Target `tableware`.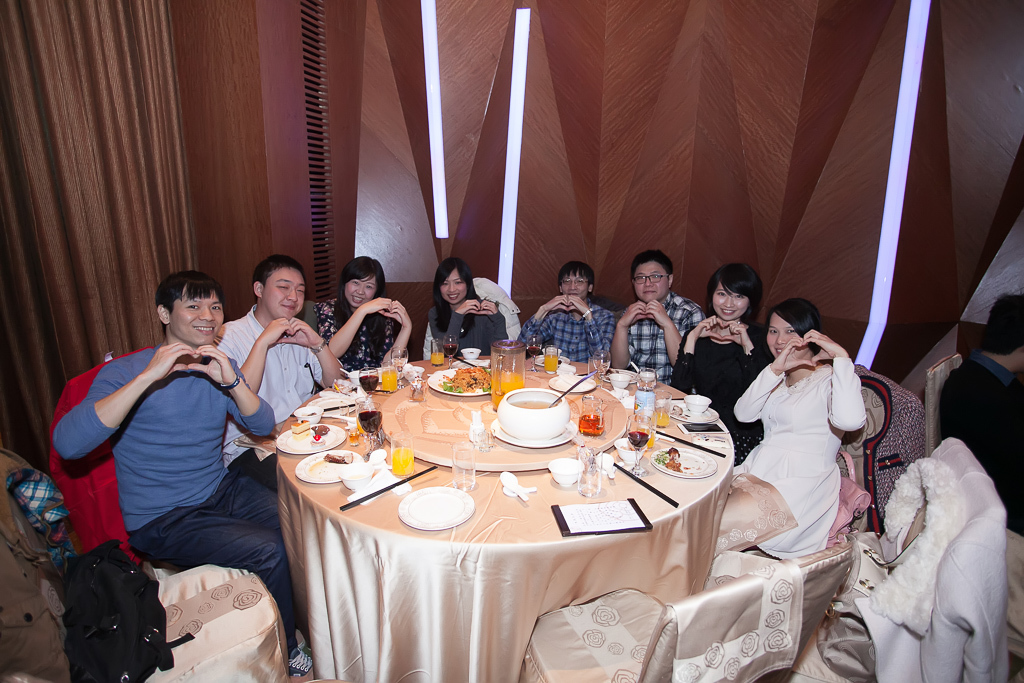
Target region: locate(650, 447, 719, 476).
